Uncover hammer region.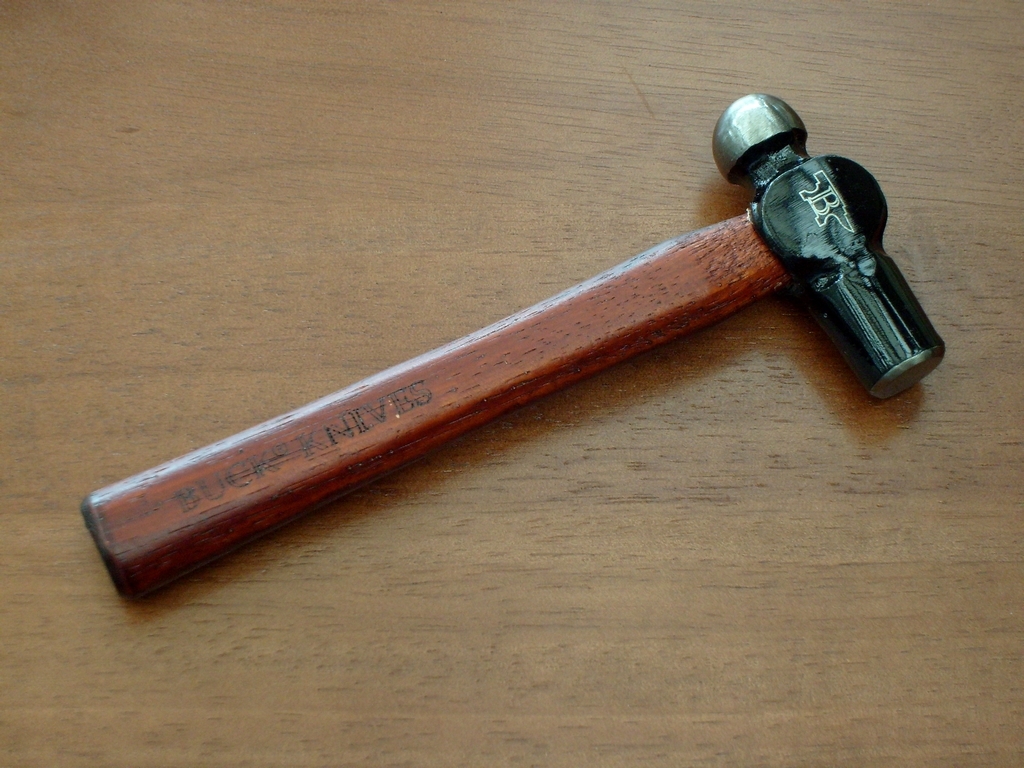
Uncovered: bbox=(80, 97, 939, 590).
